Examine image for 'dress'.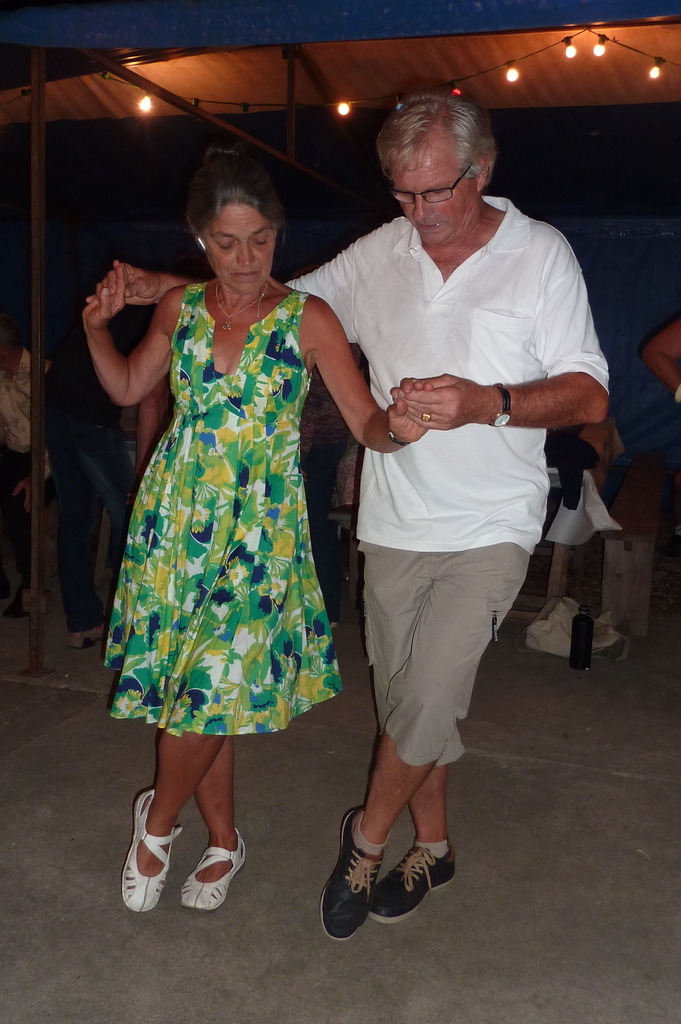
Examination result: [103,284,350,737].
